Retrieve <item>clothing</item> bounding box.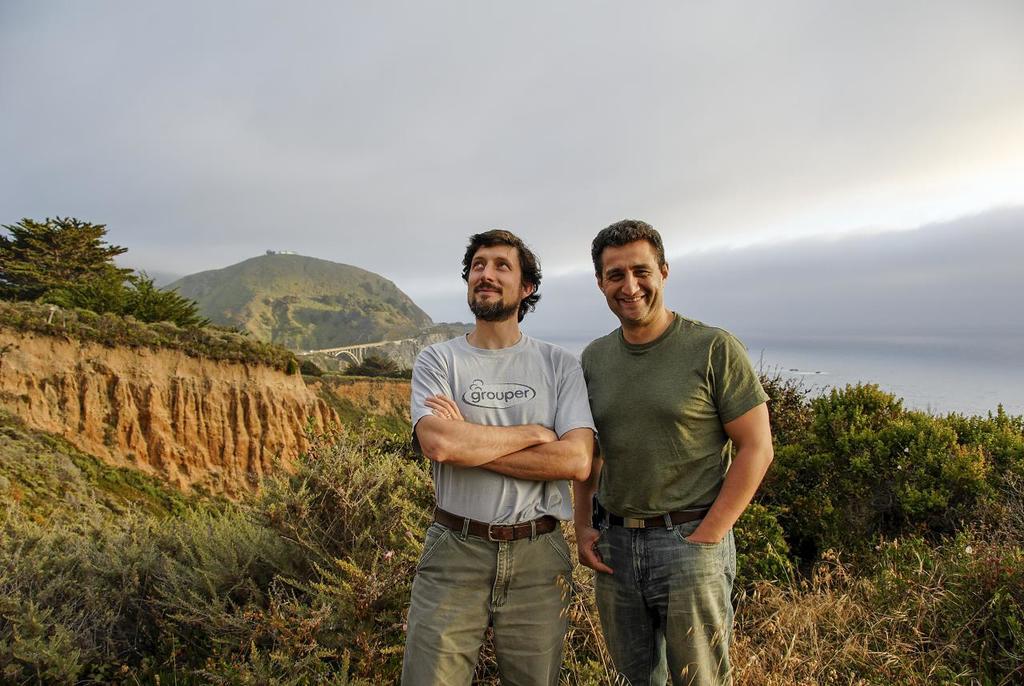
Bounding box: bbox=(406, 341, 601, 681).
